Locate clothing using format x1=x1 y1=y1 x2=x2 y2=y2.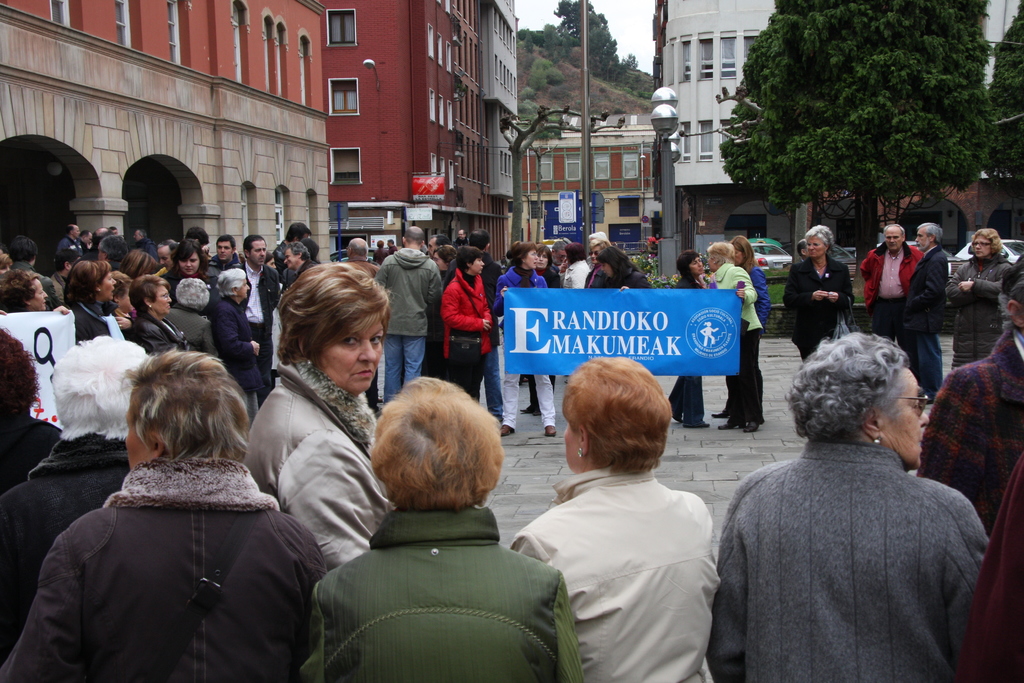
x1=903 y1=244 x2=949 y2=395.
